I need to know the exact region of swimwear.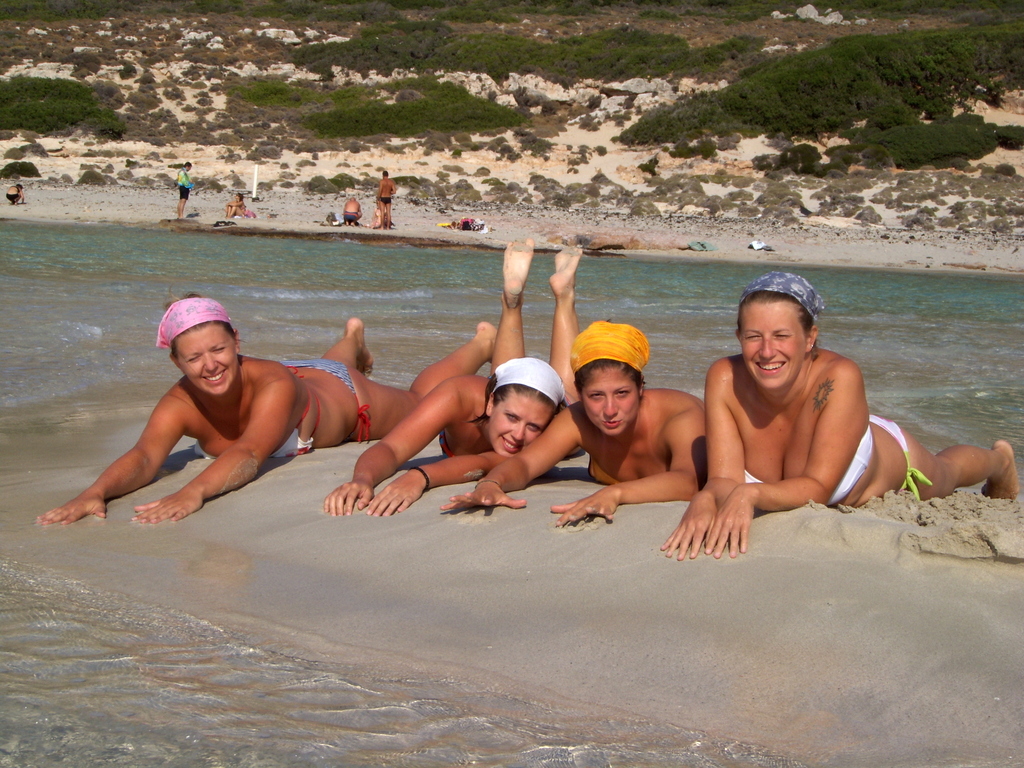
Region: box=[867, 413, 932, 502].
